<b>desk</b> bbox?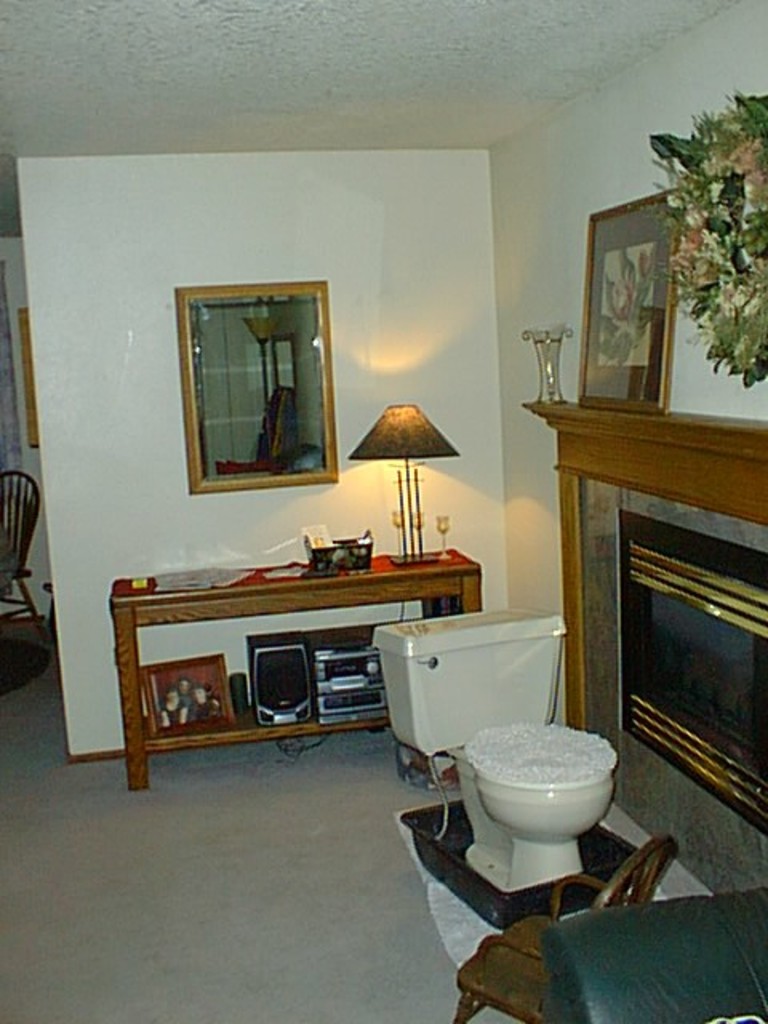
98:547:491:810
